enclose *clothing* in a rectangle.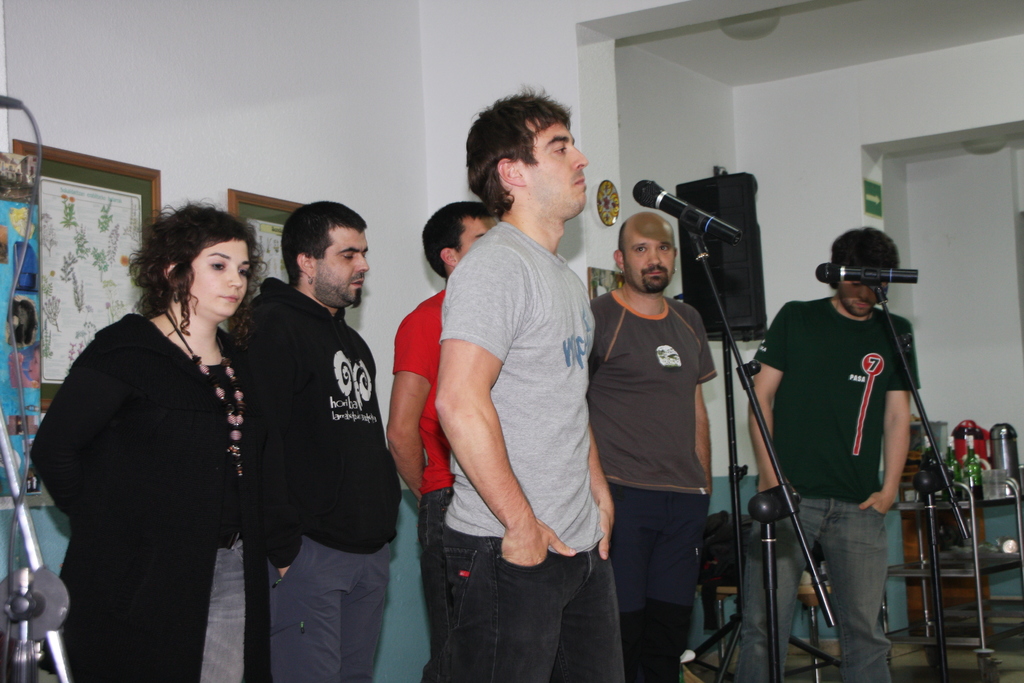
39,240,281,681.
